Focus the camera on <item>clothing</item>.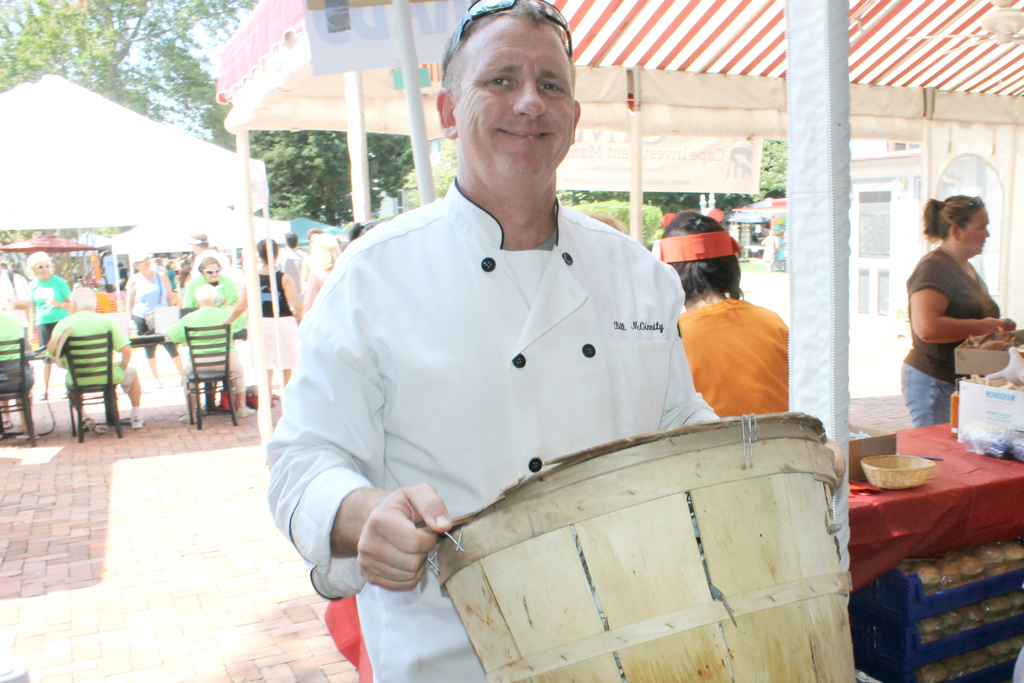
Focus region: [48, 310, 131, 383].
